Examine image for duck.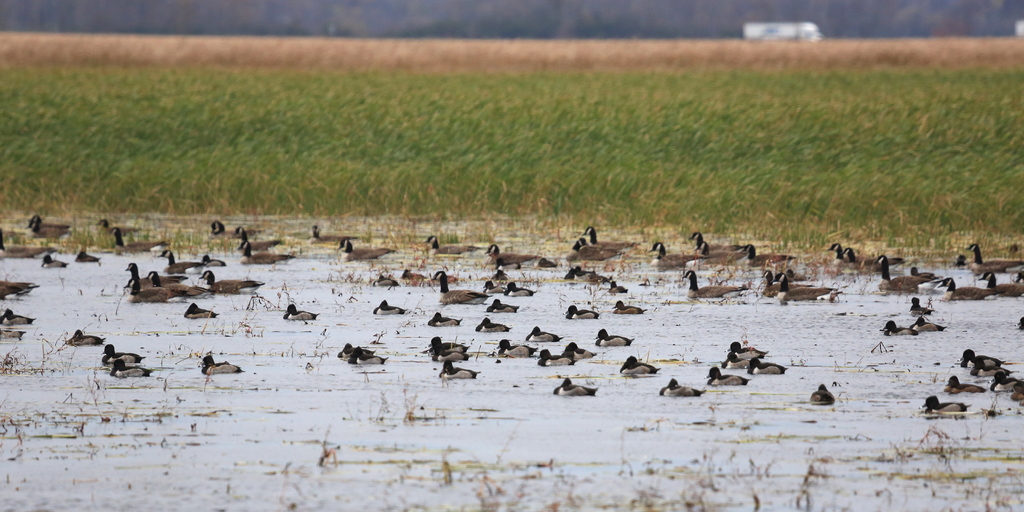
Examination result: [650, 237, 698, 264].
